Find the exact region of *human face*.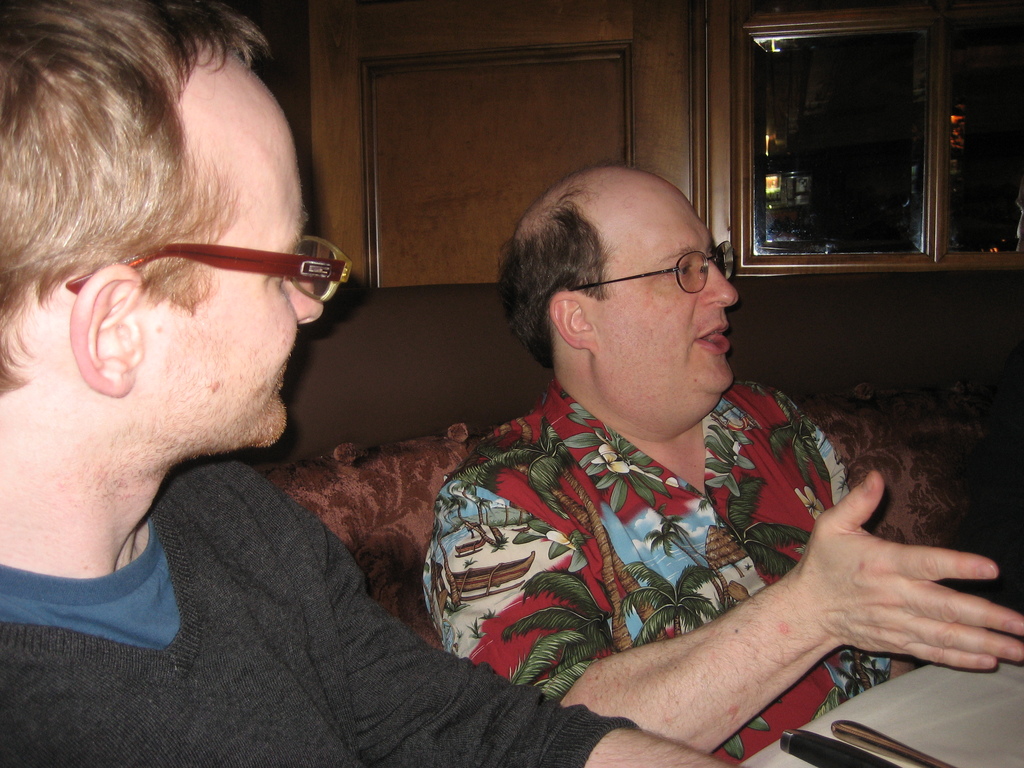
Exact region: [left=599, top=191, right=739, bottom=397].
